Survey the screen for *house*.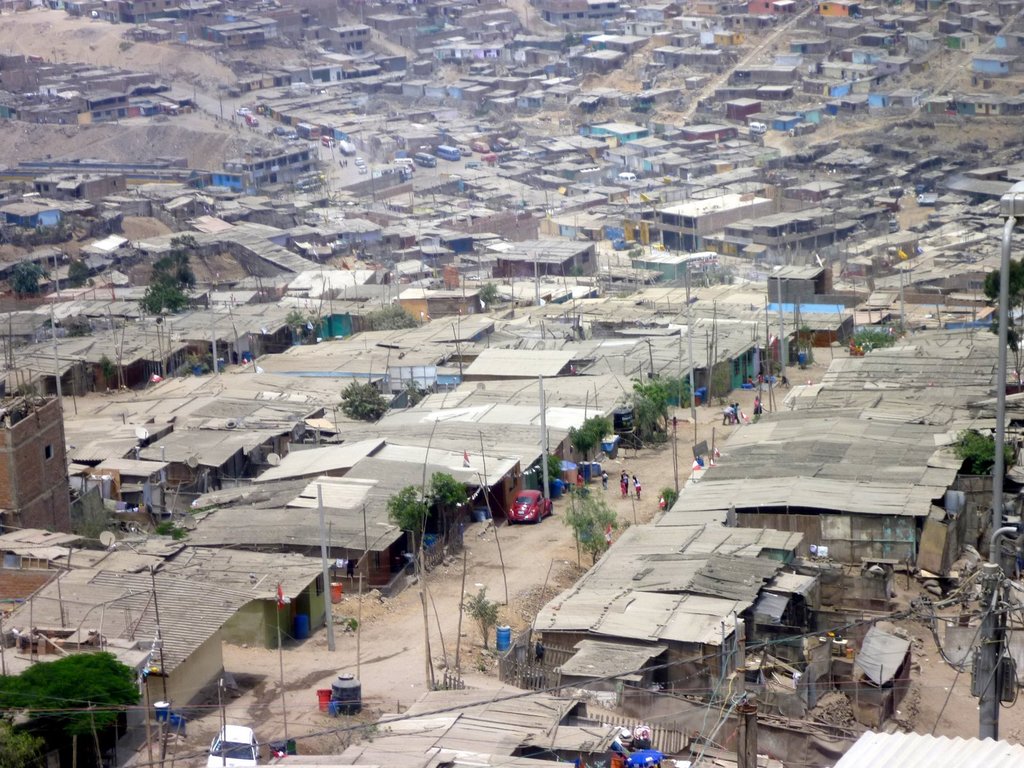
Survey found: 27,335,157,383.
